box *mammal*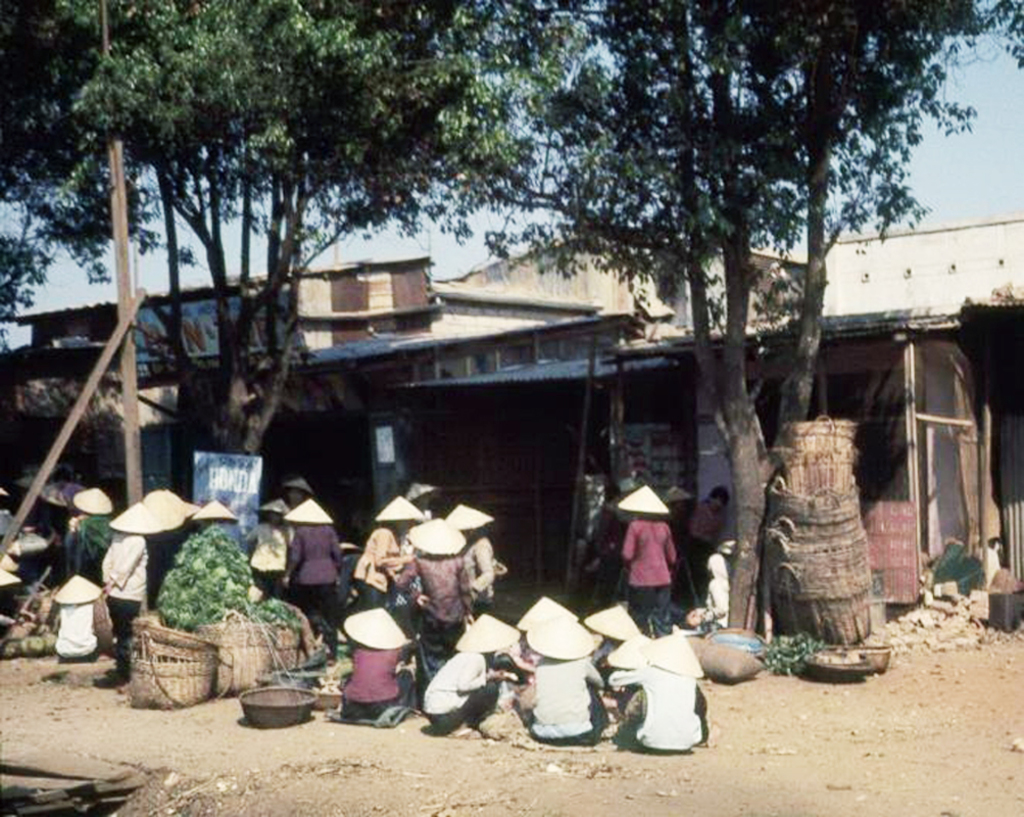
445/502/493/613
